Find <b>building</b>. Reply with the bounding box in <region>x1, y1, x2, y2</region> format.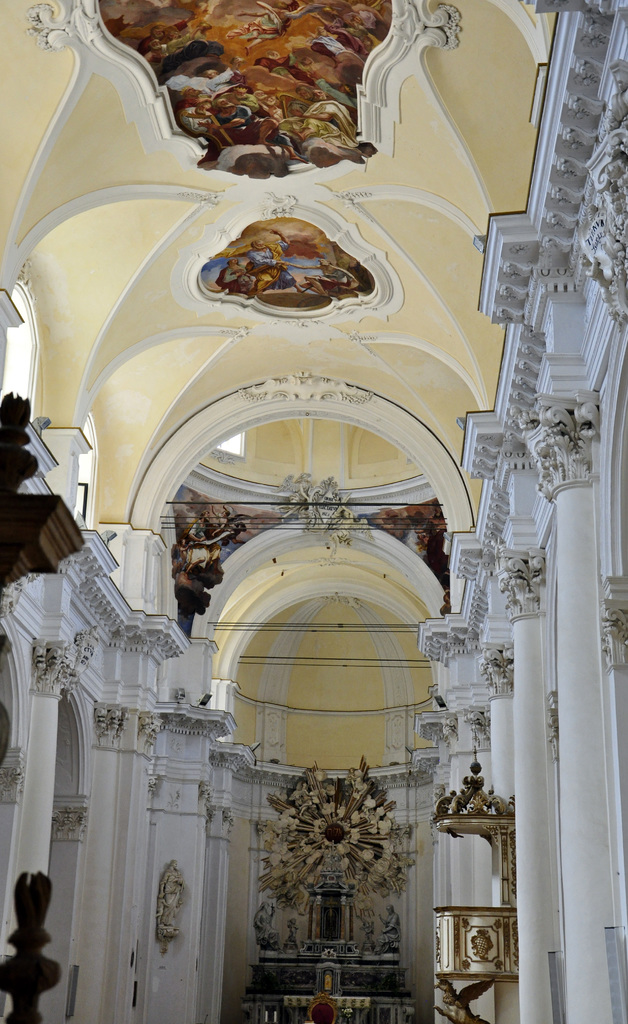
<region>0, 0, 627, 1023</region>.
